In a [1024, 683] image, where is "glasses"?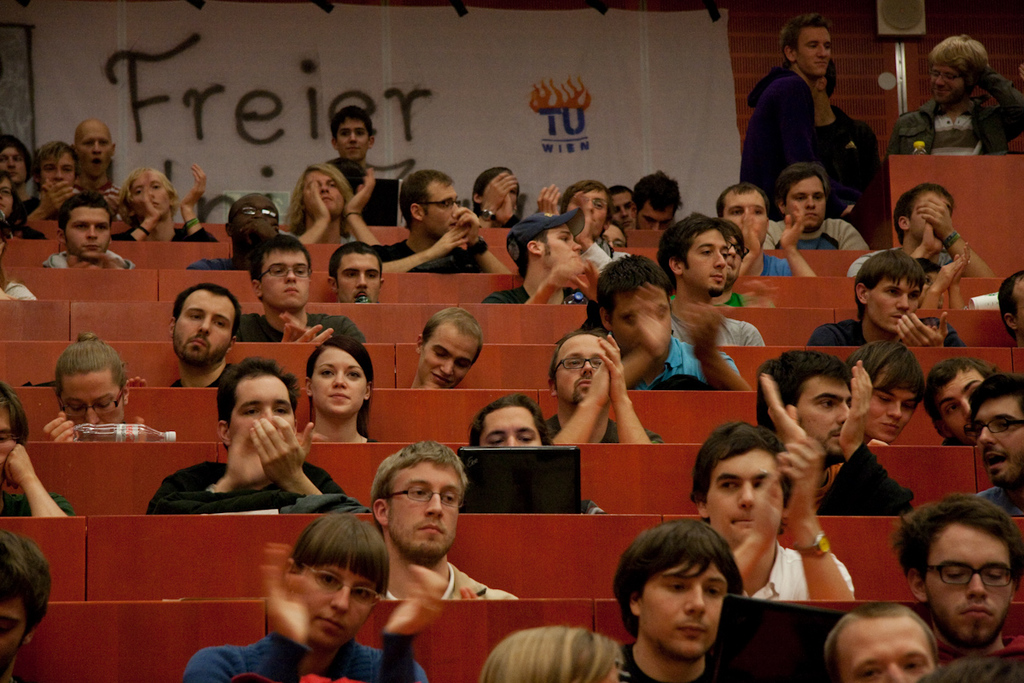
[left=58, top=385, right=124, bottom=419].
